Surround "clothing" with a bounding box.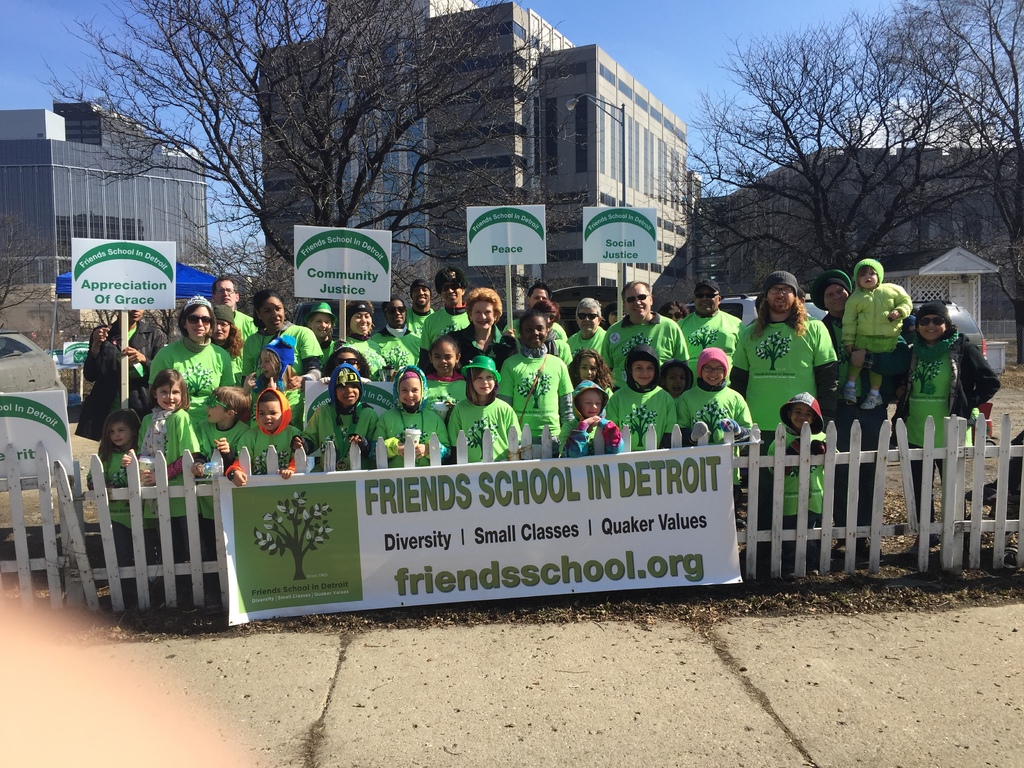
bbox=[901, 333, 983, 461].
